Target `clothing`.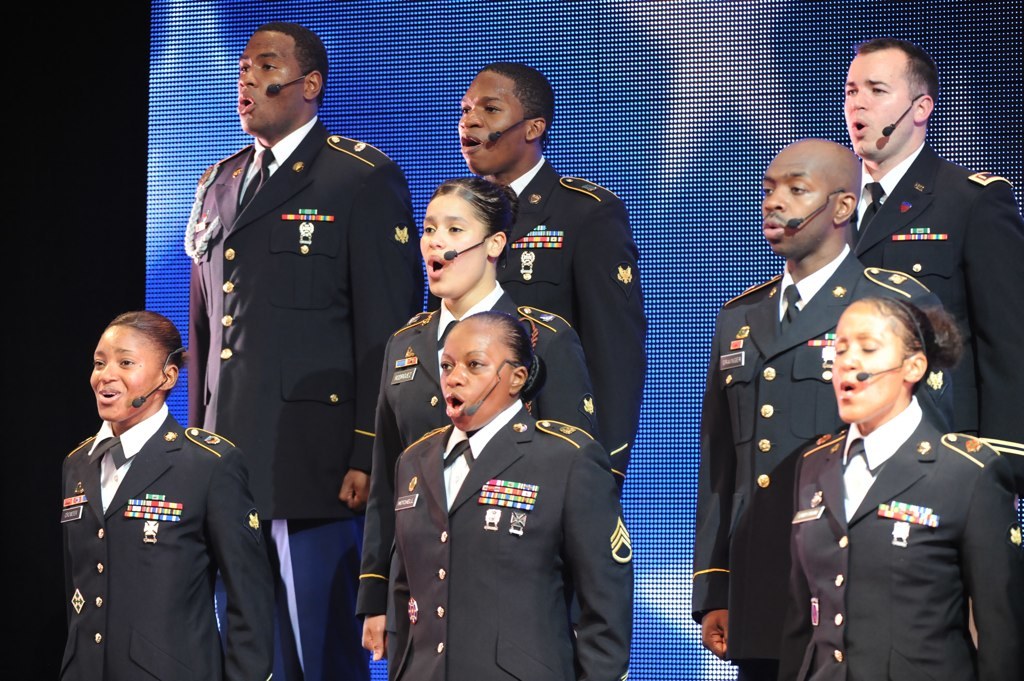
Target region: bbox=[683, 242, 958, 626].
